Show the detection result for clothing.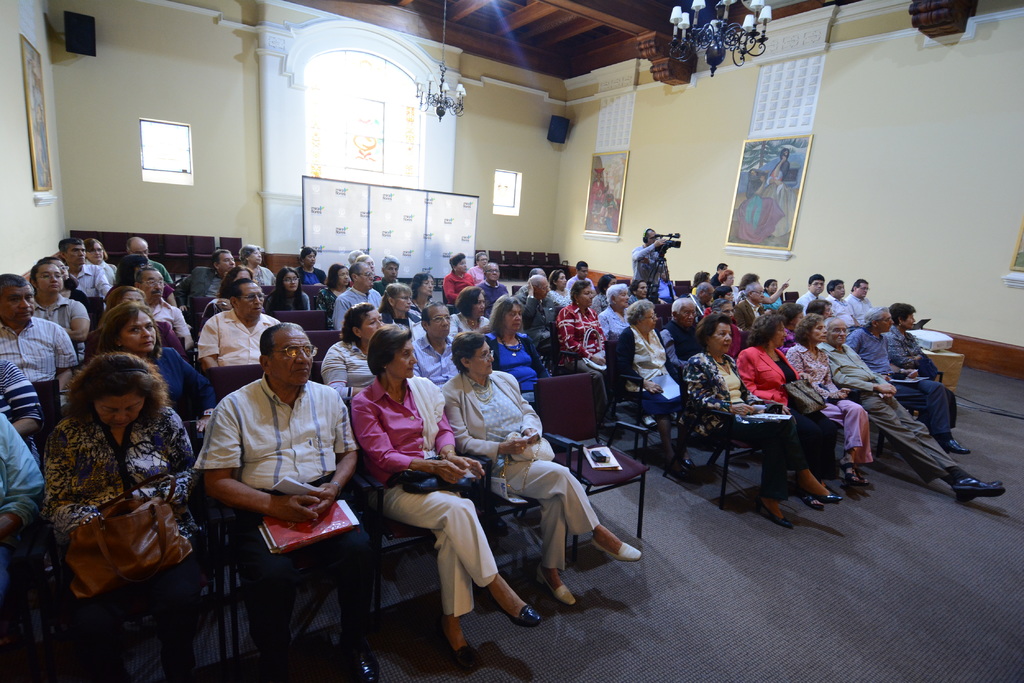
box=[787, 346, 876, 465].
